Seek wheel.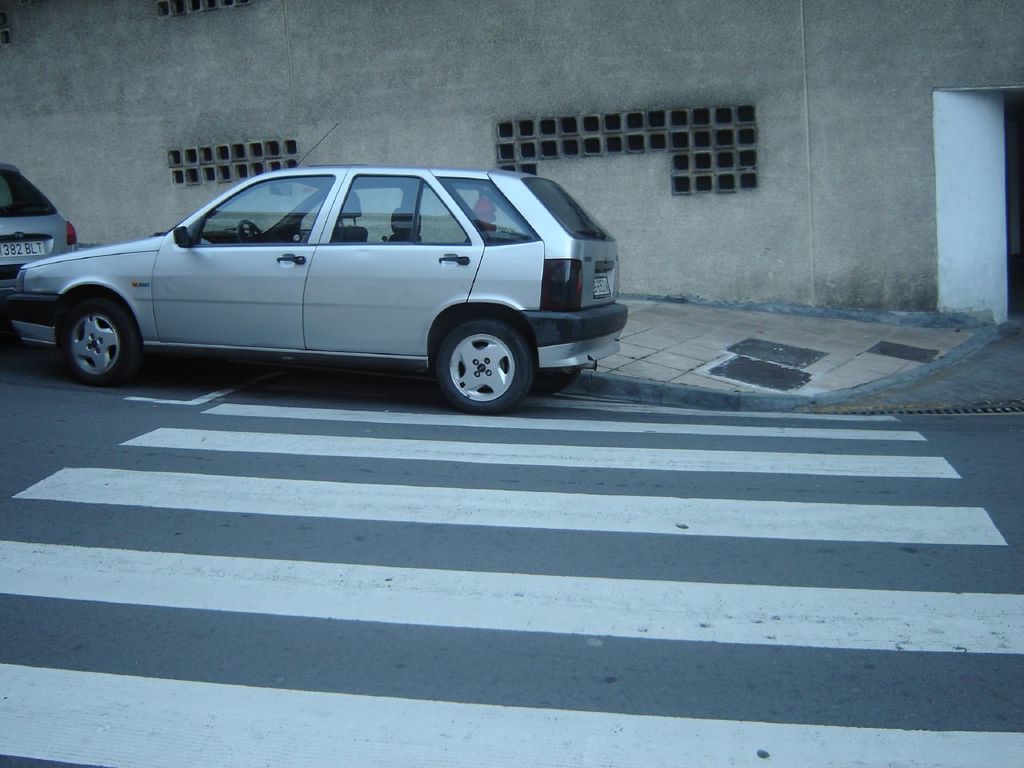
59 294 145 386.
